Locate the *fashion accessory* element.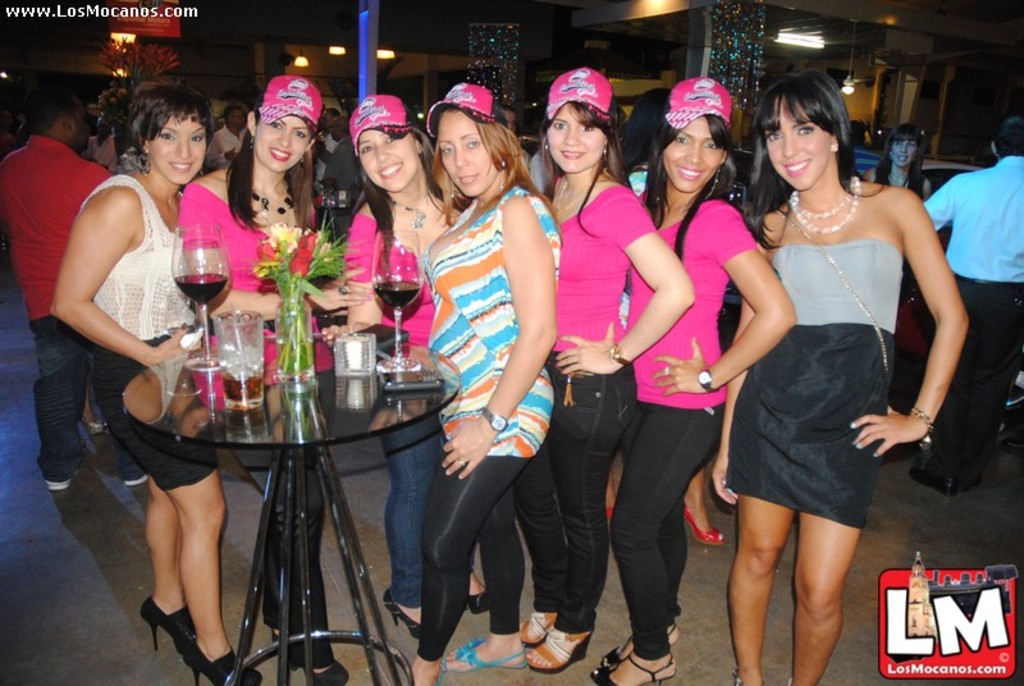
Element bbox: [x1=526, y1=610, x2=557, y2=646].
